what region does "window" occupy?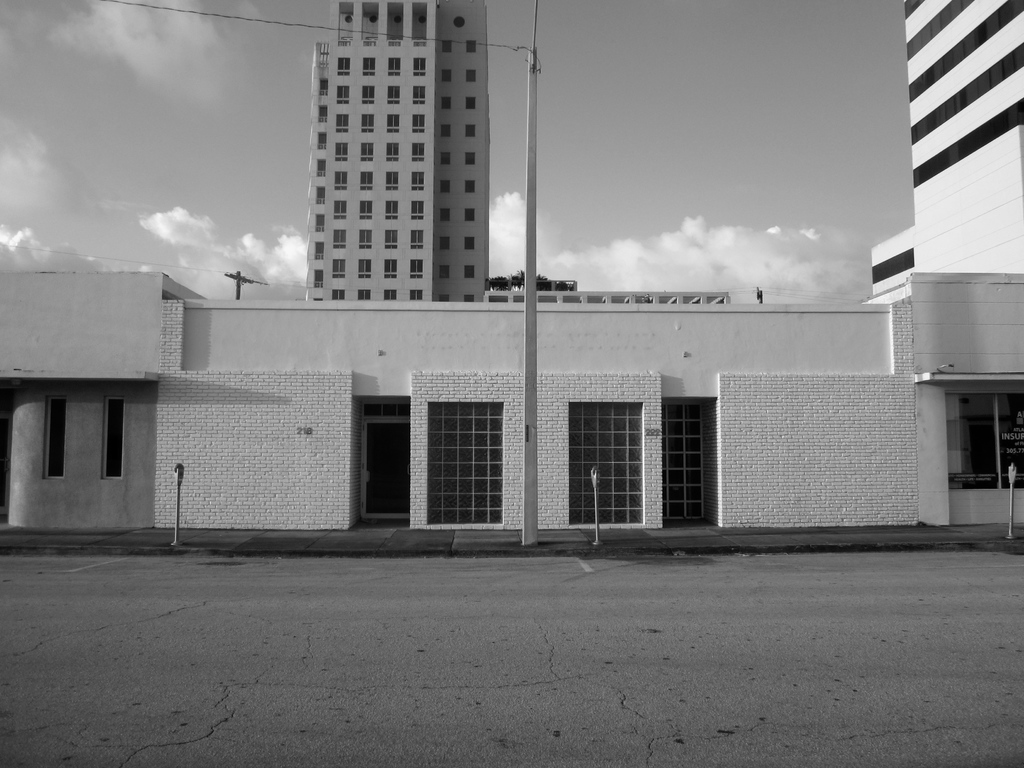
{"x1": 566, "y1": 394, "x2": 658, "y2": 508}.
